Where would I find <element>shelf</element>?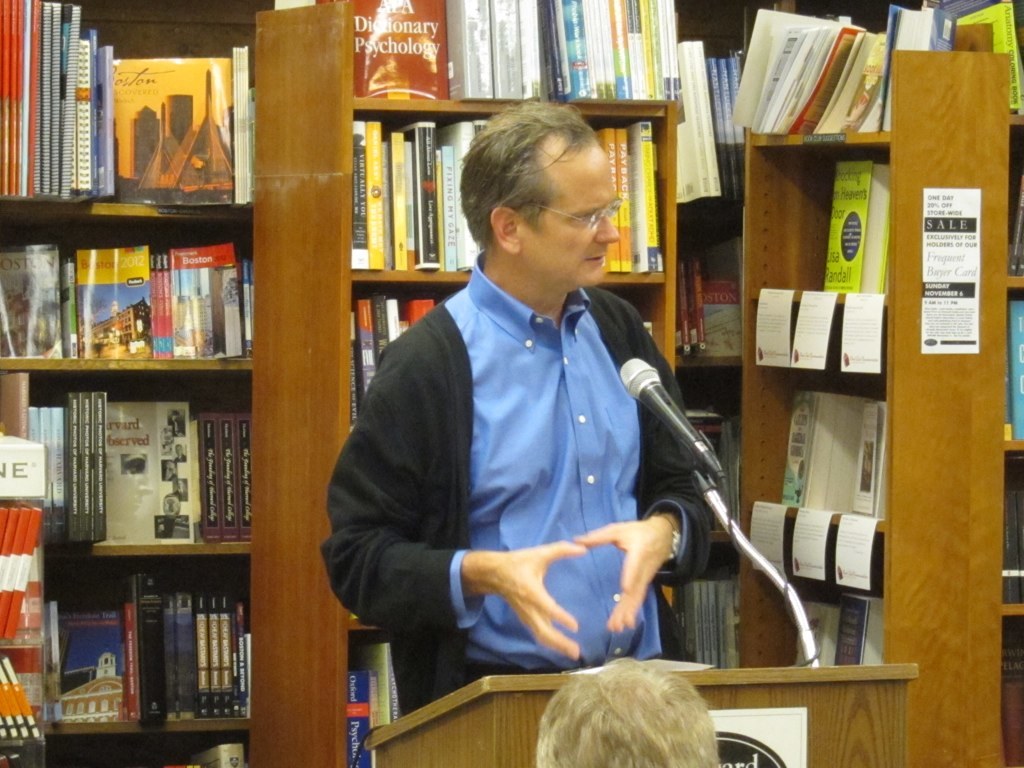
At pyautogui.locateOnScreen(664, 538, 738, 665).
